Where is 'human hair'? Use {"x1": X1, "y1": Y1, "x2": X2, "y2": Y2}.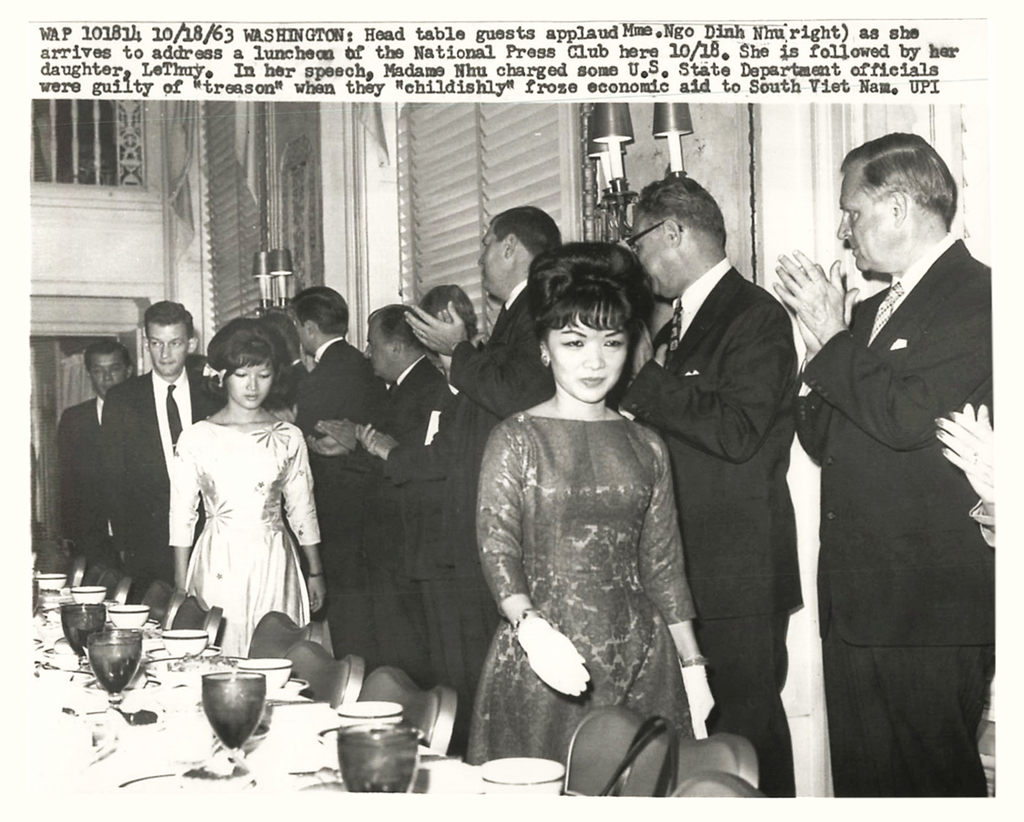
{"x1": 289, "y1": 283, "x2": 352, "y2": 338}.
